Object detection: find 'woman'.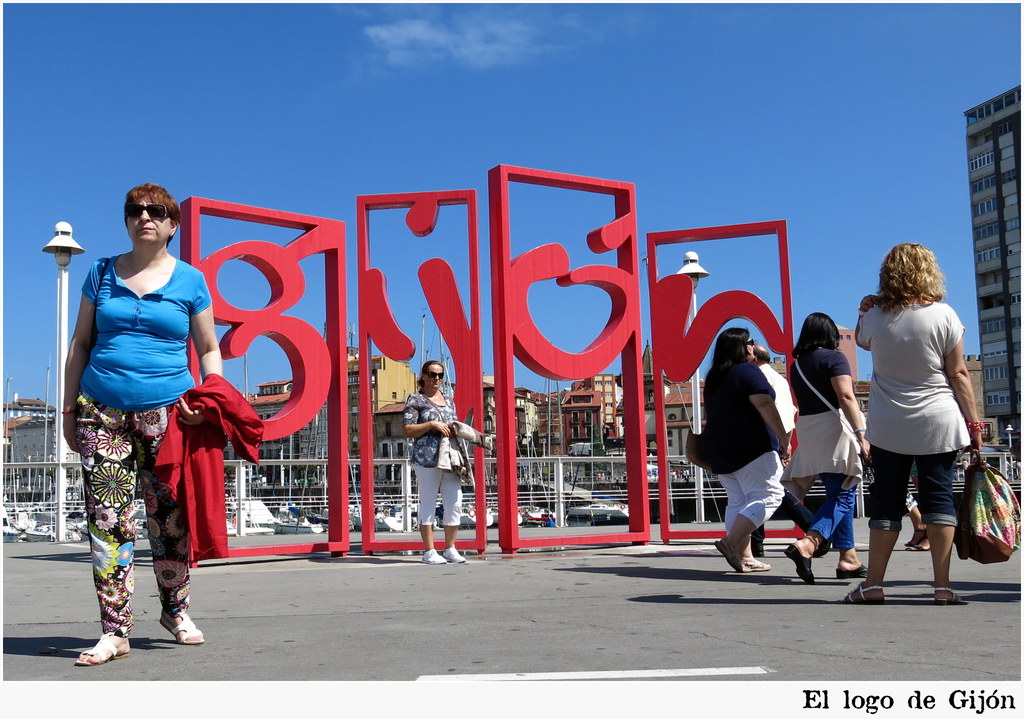
58 185 223 669.
